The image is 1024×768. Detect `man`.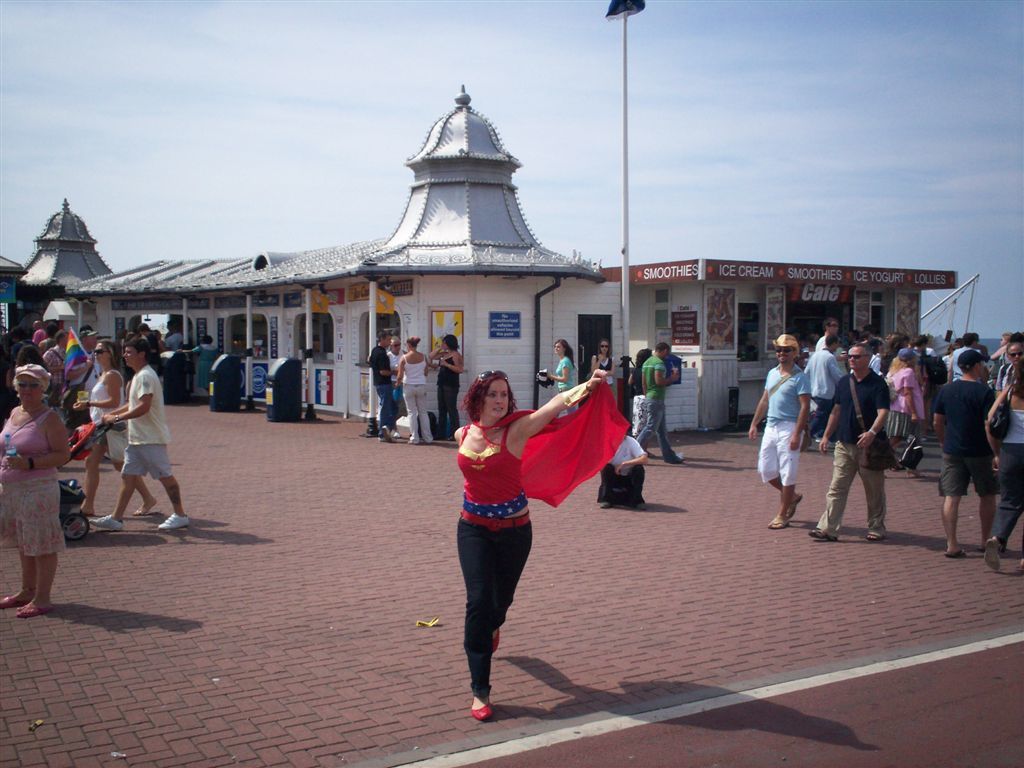
Detection: box=[32, 318, 46, 348].
